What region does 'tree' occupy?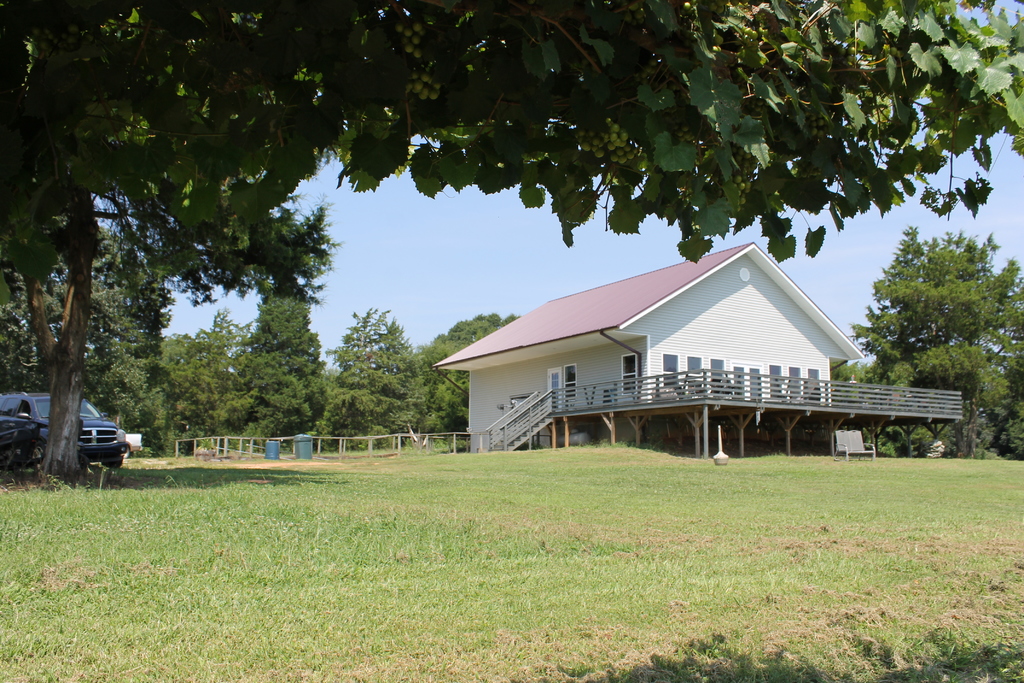
bbox(337, 308, 412, 438).
